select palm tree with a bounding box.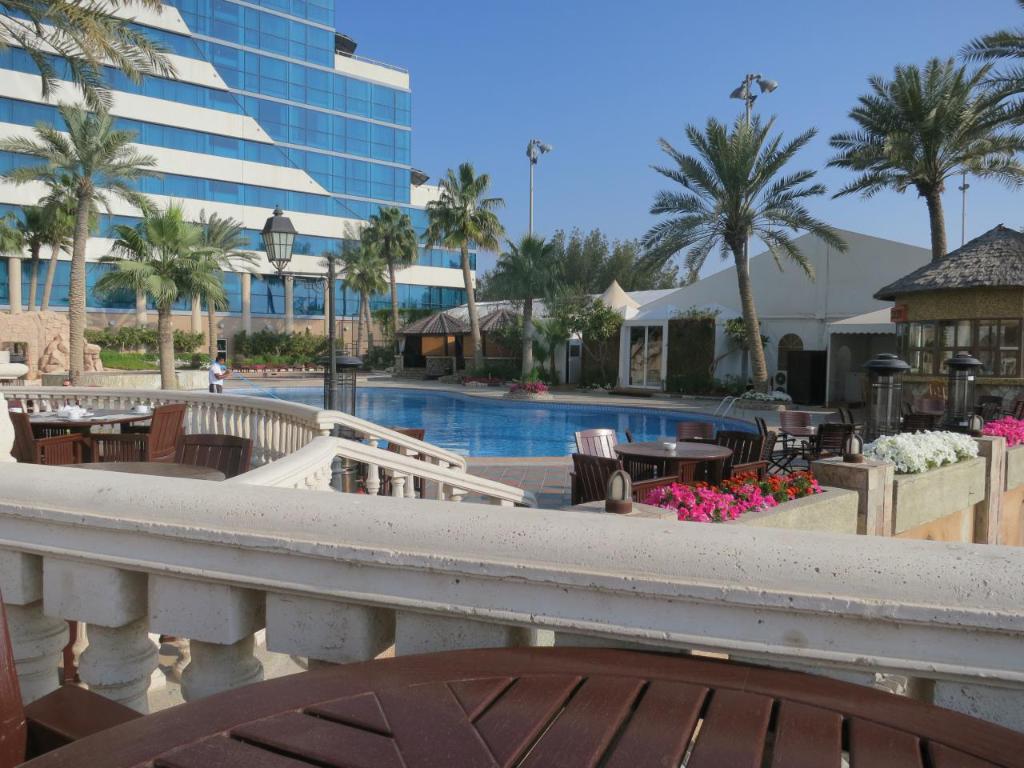
[x1=350, y1=214, x2=444, y2=366].
